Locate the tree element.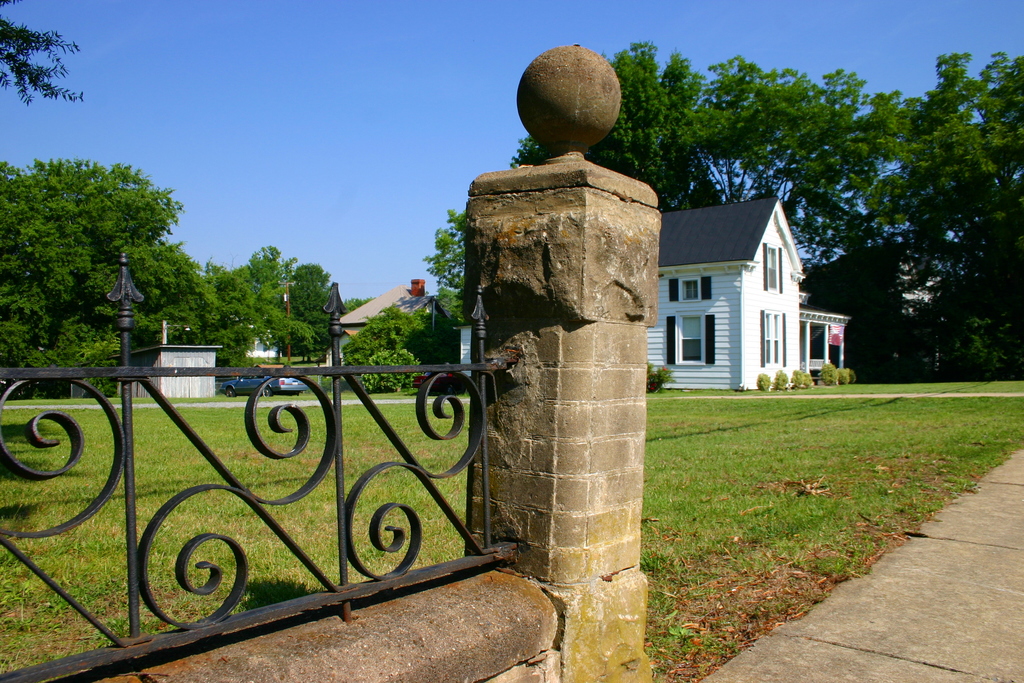
Element bbox: BBox(300, 257, 350, 343).
